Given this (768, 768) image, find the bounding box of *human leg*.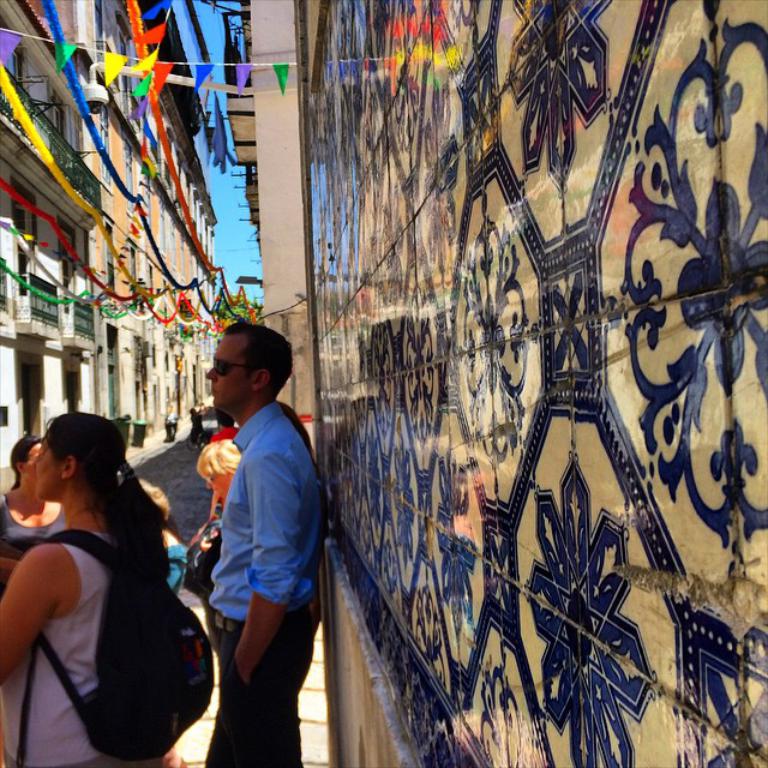
[203, 606, 299, 763].
